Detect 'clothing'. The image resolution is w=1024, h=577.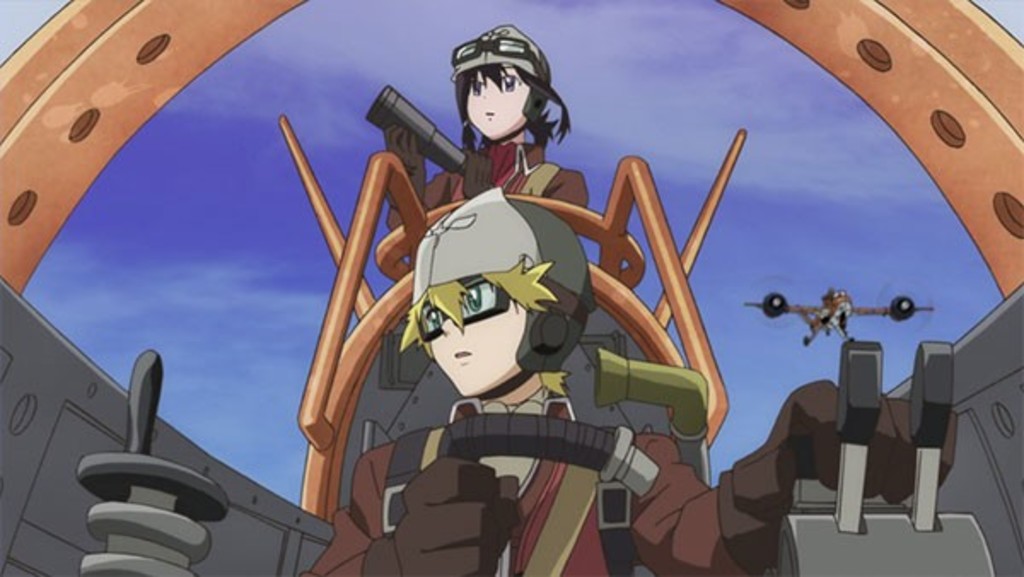
crop(307, 376, 729, 575).
